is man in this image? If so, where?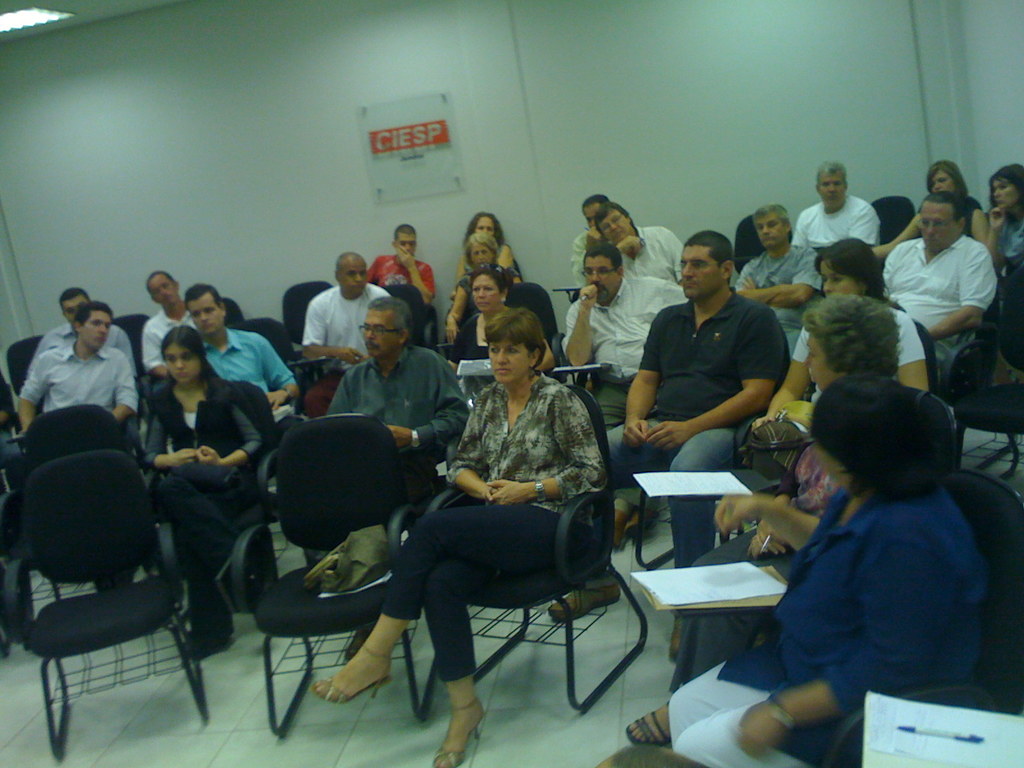
Yes, at x1=363 y1=228 x2=445 y2=323.
